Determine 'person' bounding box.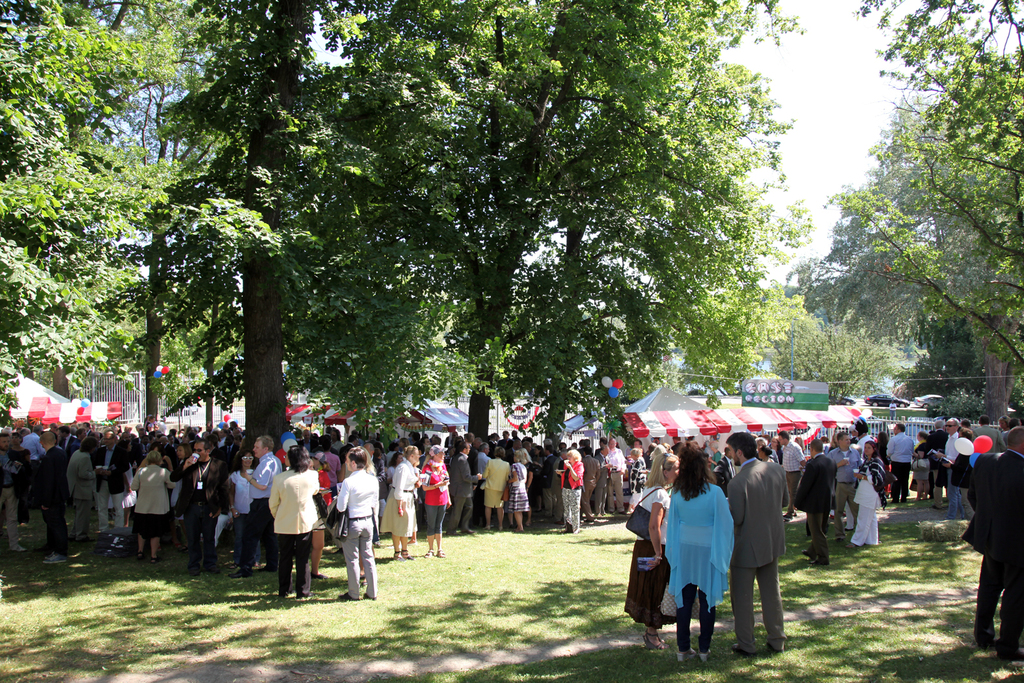
Determined: <region>778, 432, 806, 522</region>.
